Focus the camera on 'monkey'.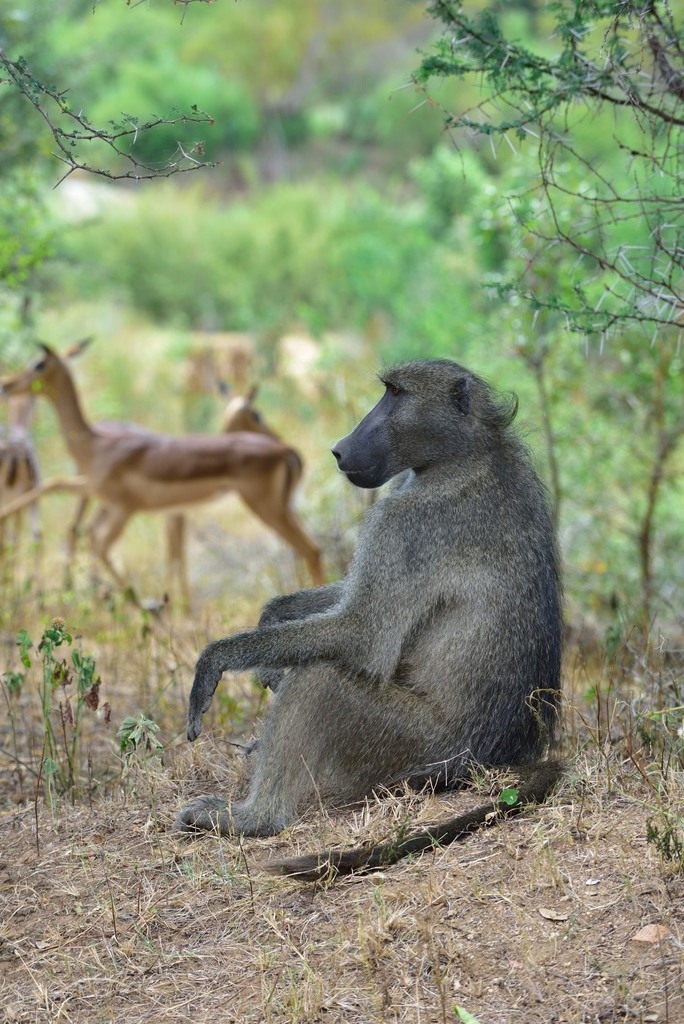
Focus region: <box>177,359,562,881</box>.
